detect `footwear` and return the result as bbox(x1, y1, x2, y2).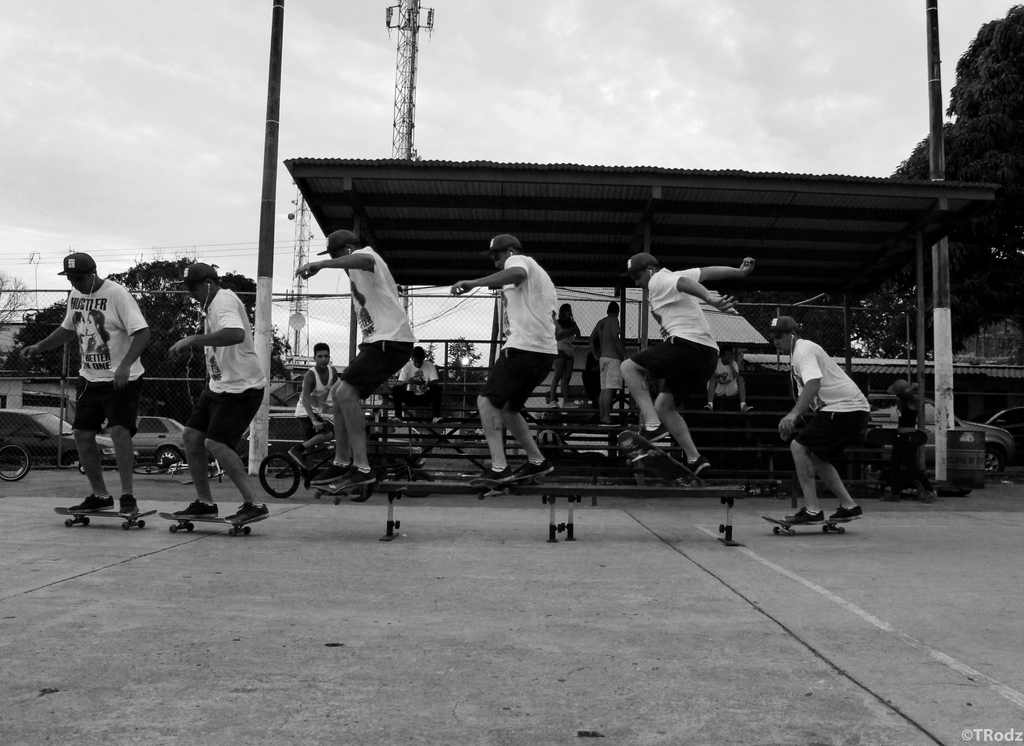
bbox(679, 456, 707, 479).
